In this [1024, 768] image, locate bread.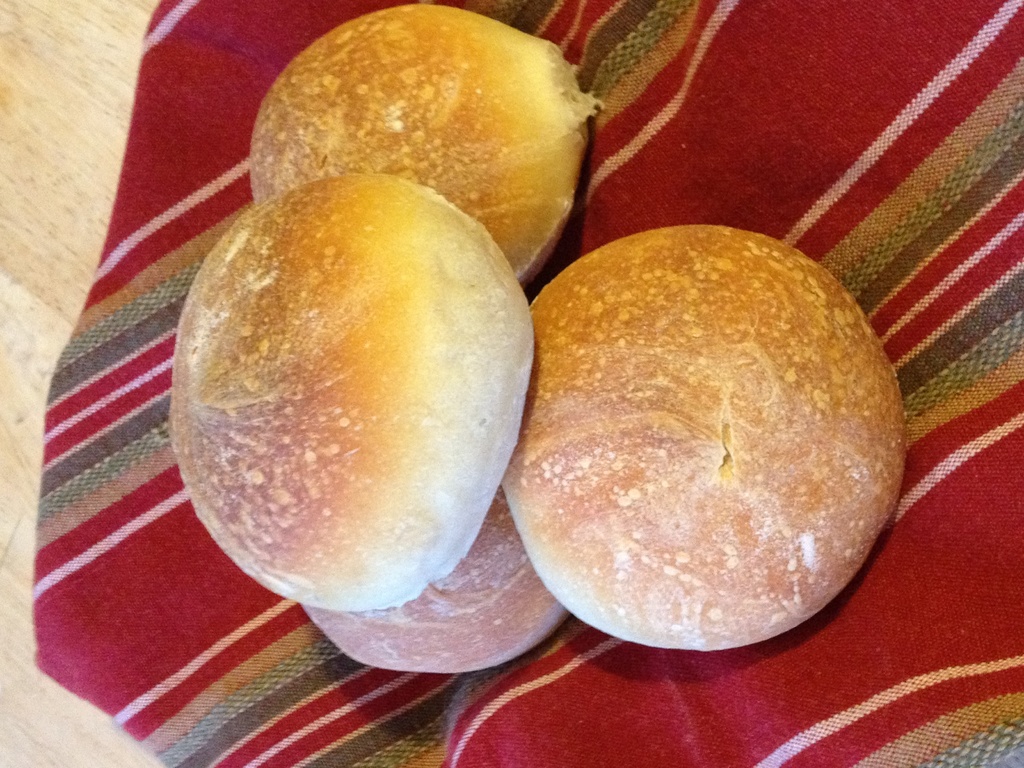
Bounding box: left=250, top=4, right=604, bottom=287.
